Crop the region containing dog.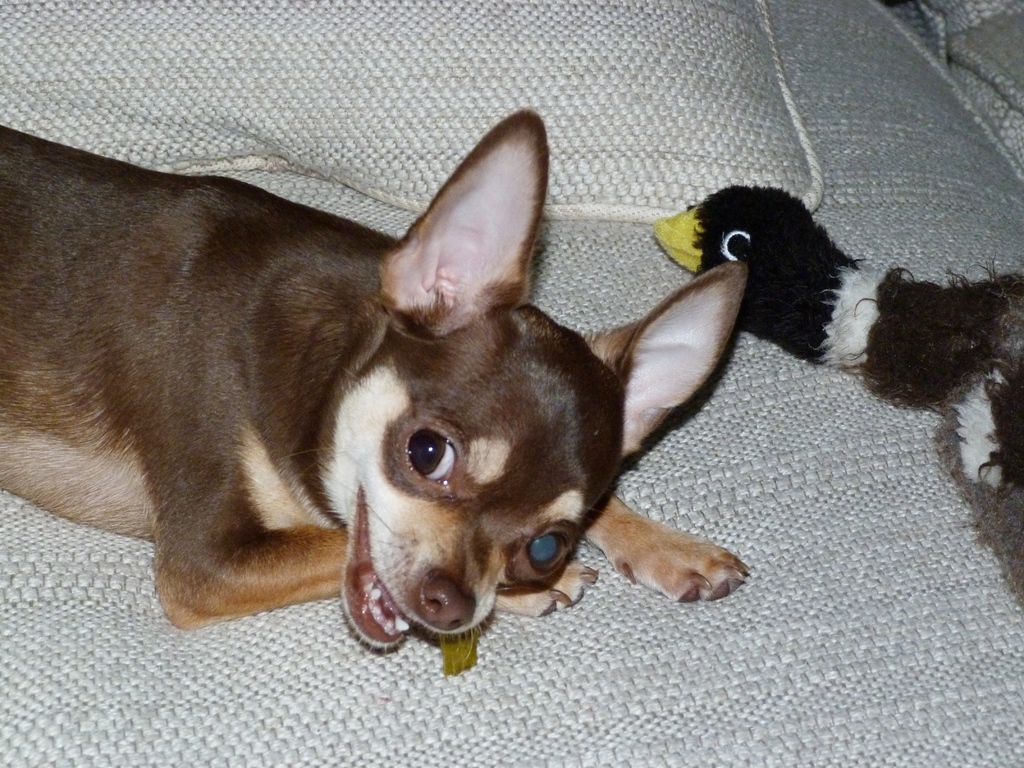
Crop region: region(0, 108, 751, 662).
